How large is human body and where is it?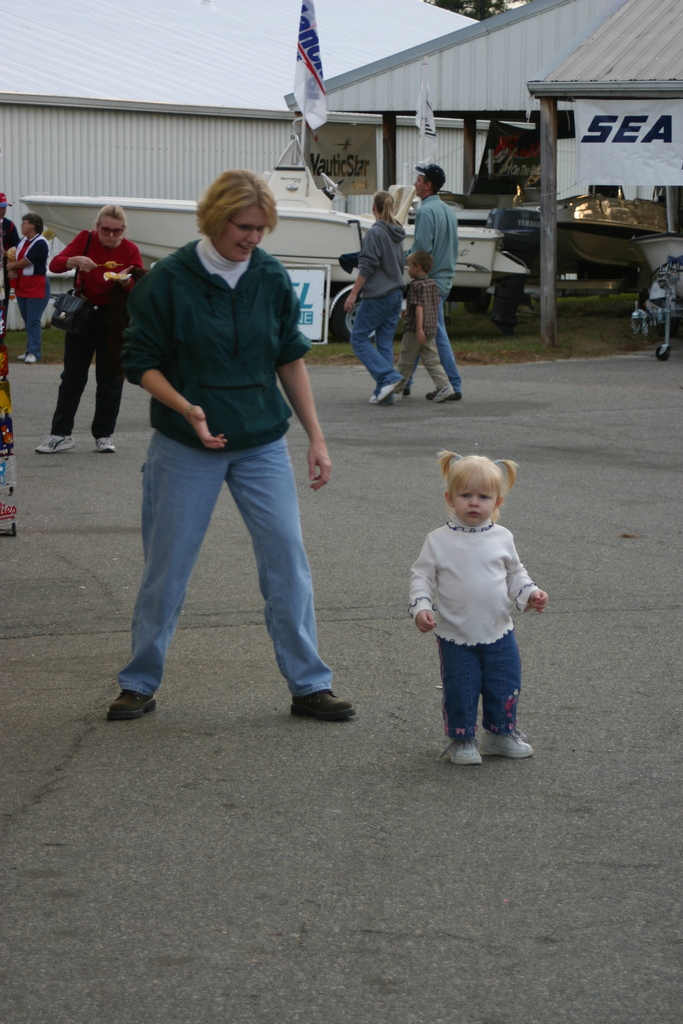
Bounding box: [x1=344, y1=190, x2=409, y2=405].
